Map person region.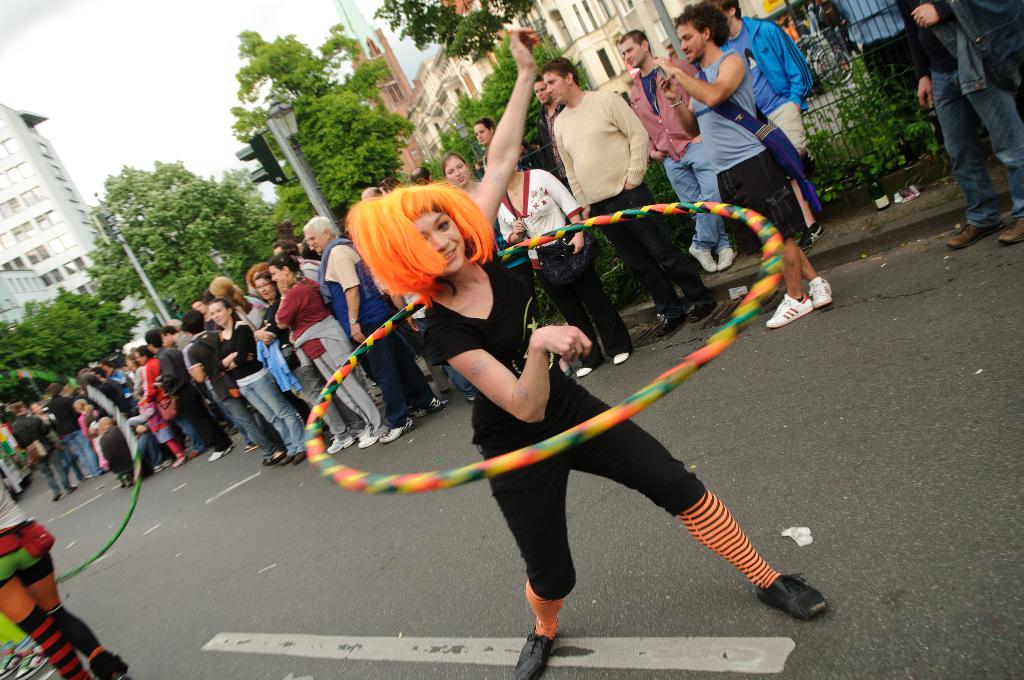
Mapped to [left=363, top=188, right=390, bottom=206].
